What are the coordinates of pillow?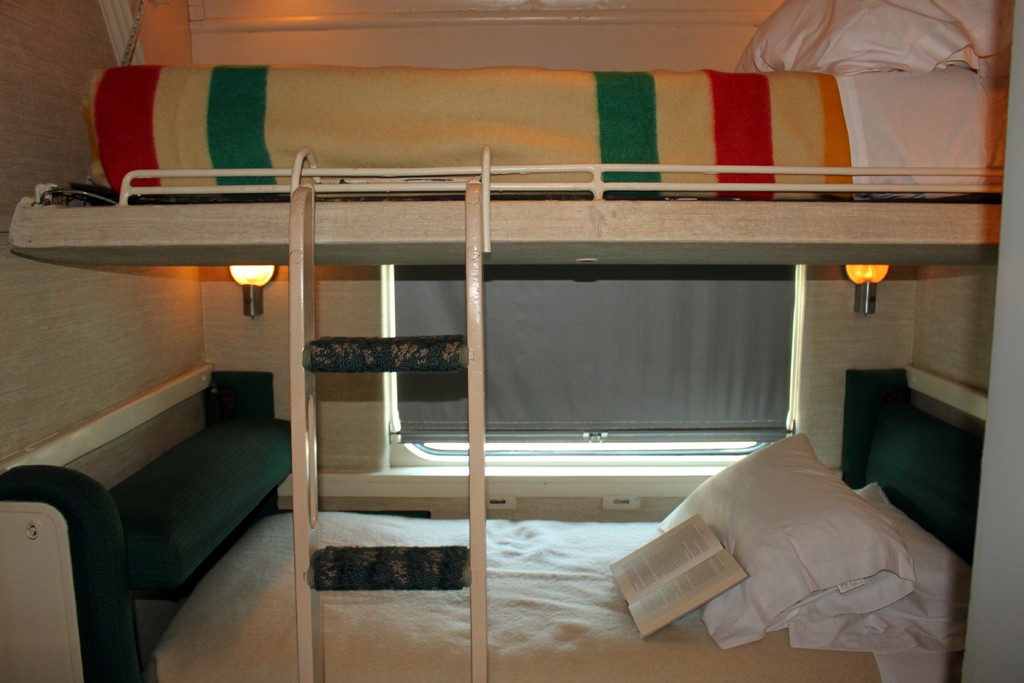
653/437/912/648.
